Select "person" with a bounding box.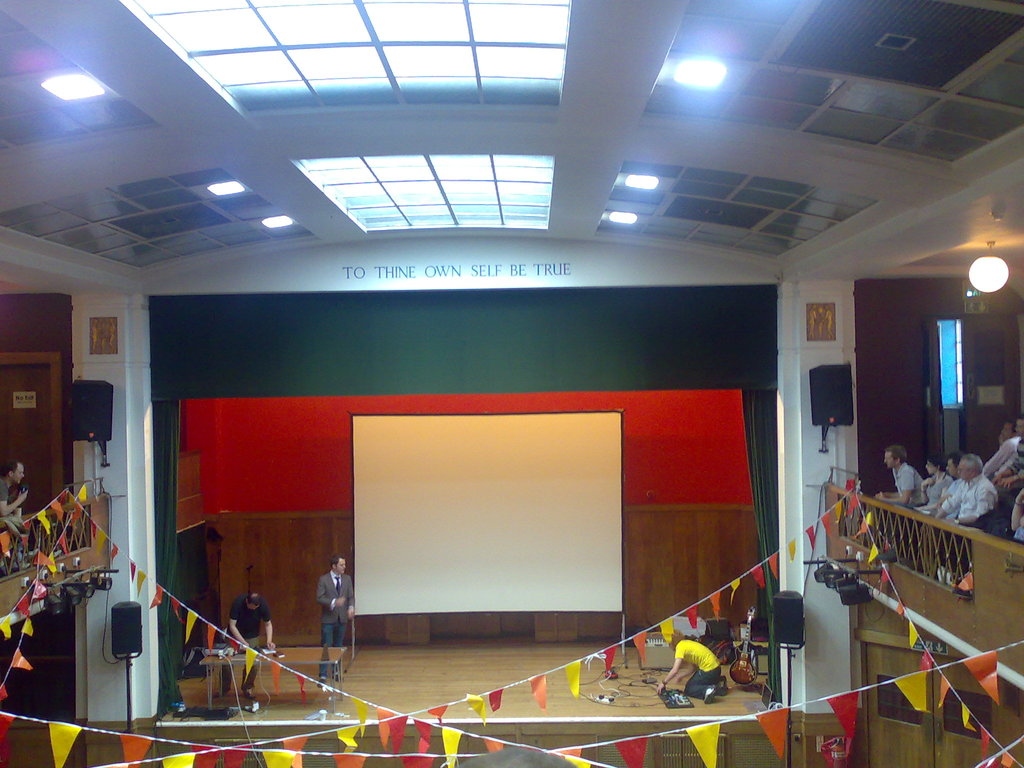
region(0, 463, 30, 582).
